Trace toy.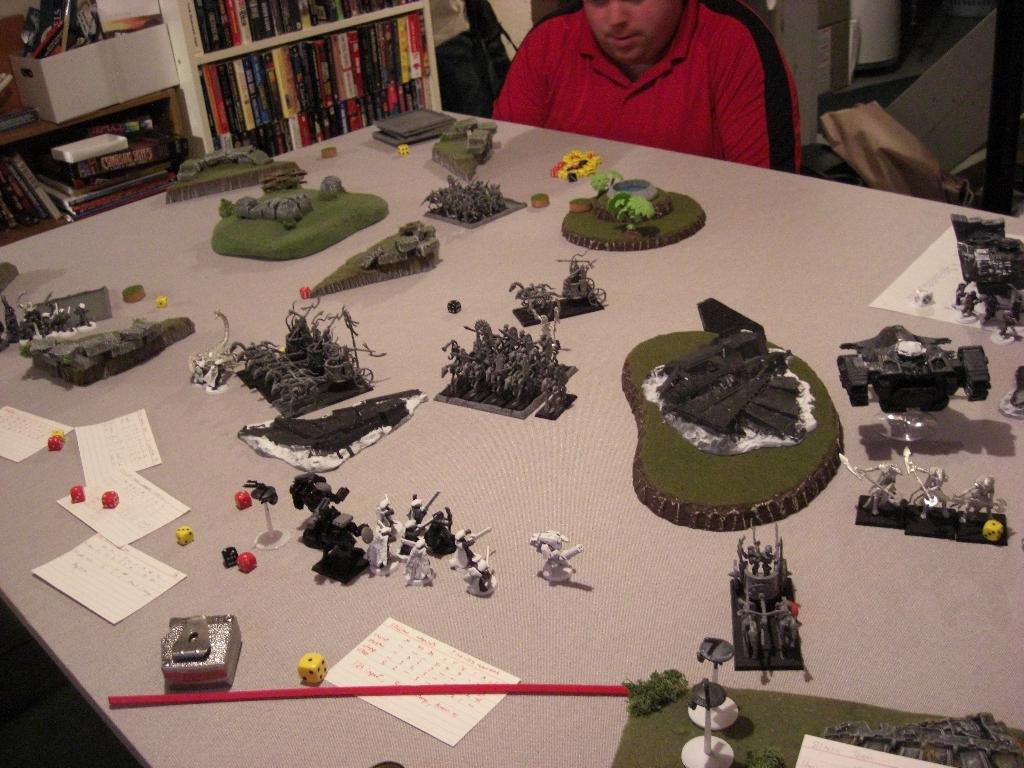
Traced to pyautogui.locateOnScreen(838, 318, 987, 438).
